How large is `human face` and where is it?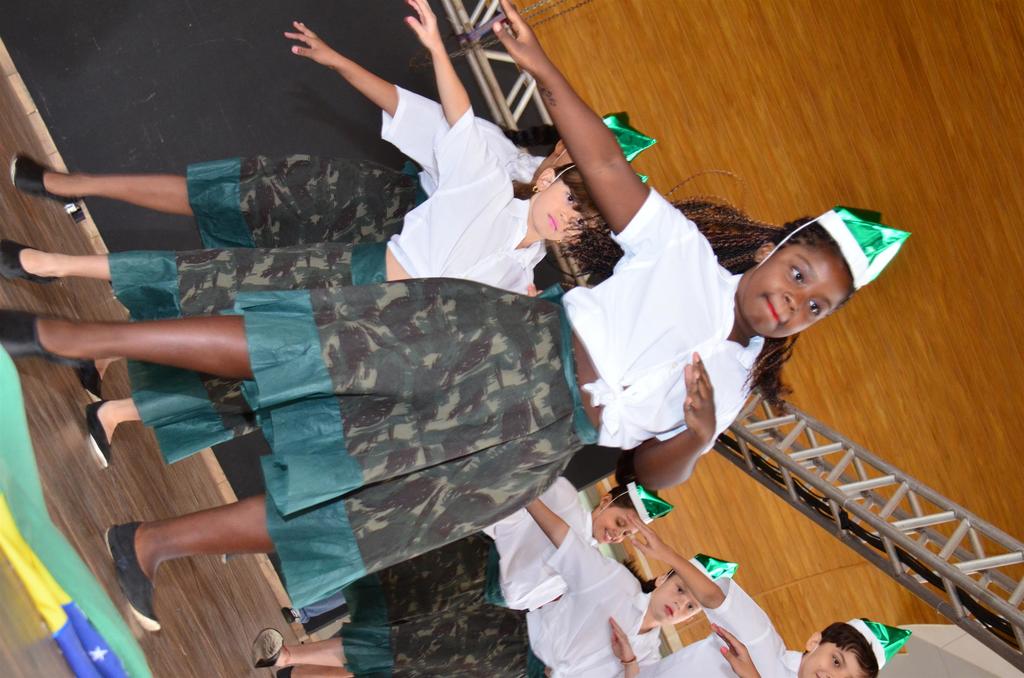
Bounding box: bbox=[743, 242, 849, 341].
